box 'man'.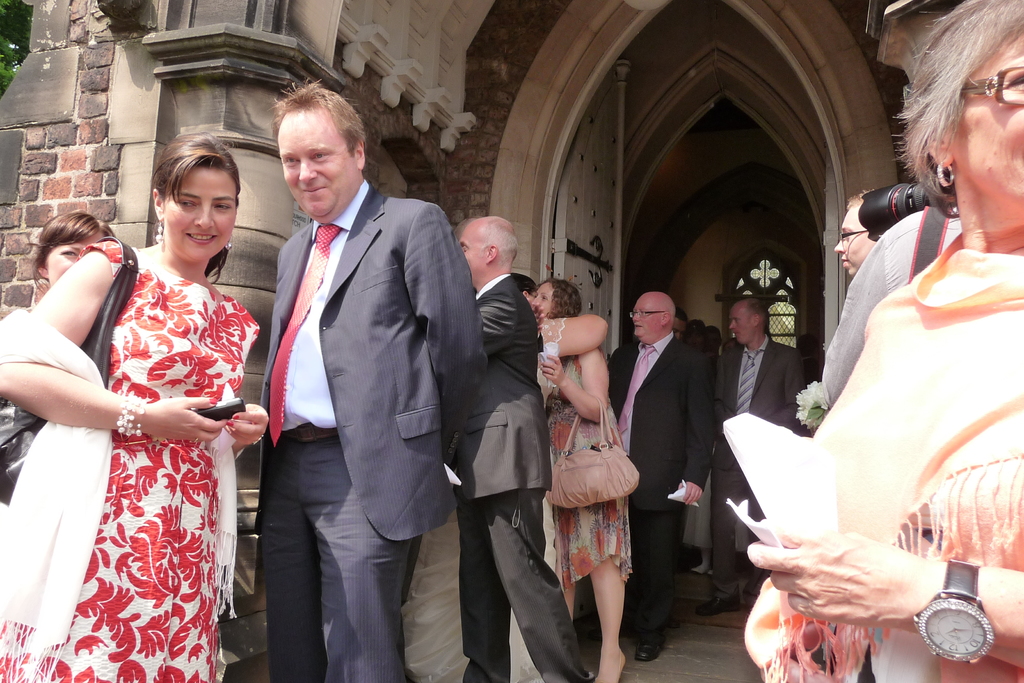
BBox(686, 294, 817, 618).
